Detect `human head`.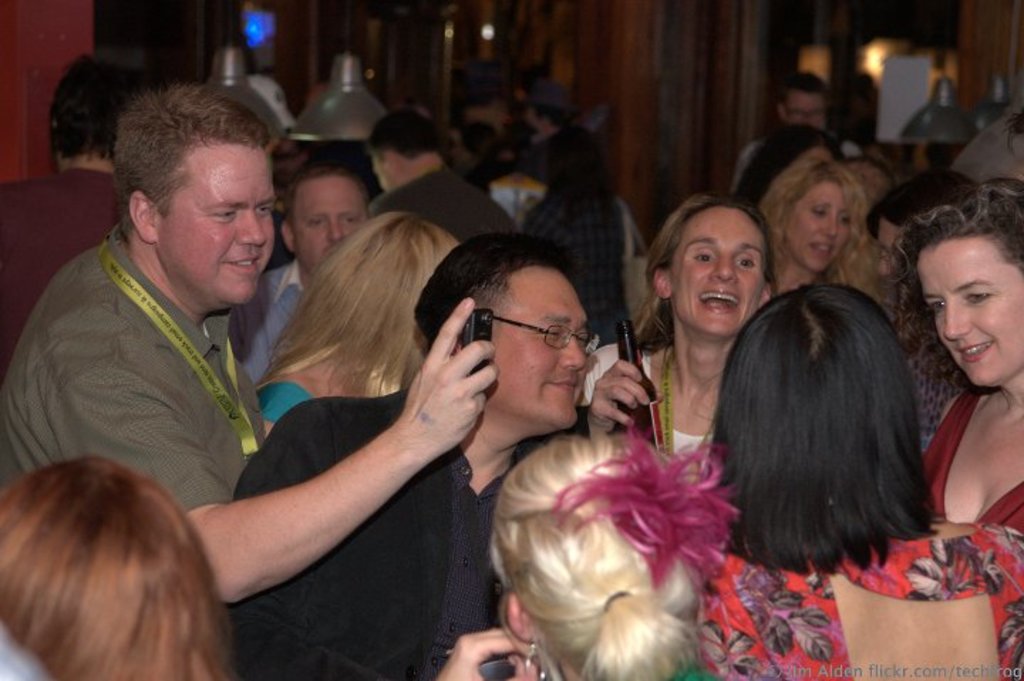
Detected at <bbox>714, 283, 909, 550</bbox>.
